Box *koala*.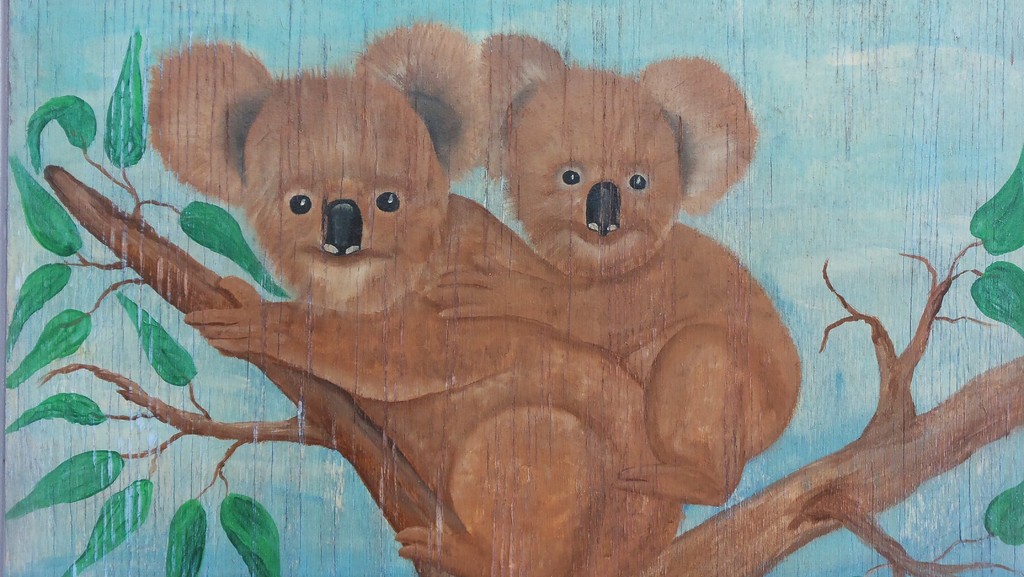
box(428, 27, 806, 509).
